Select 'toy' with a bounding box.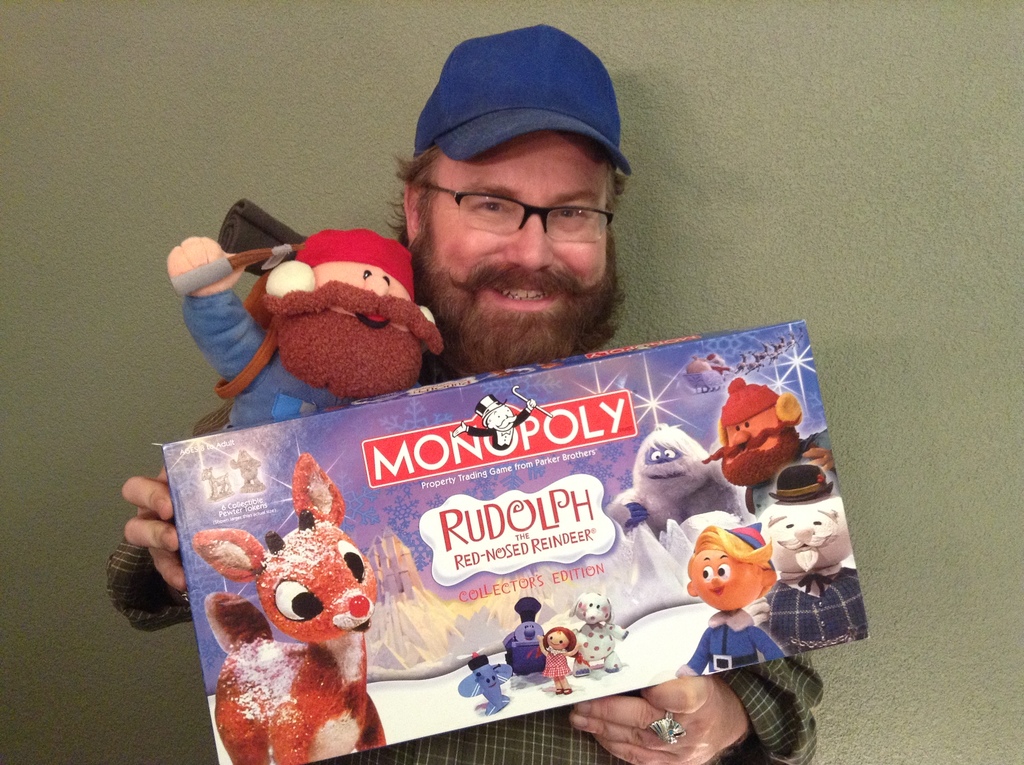
left=225, top=236, right=450, bottom=410.
